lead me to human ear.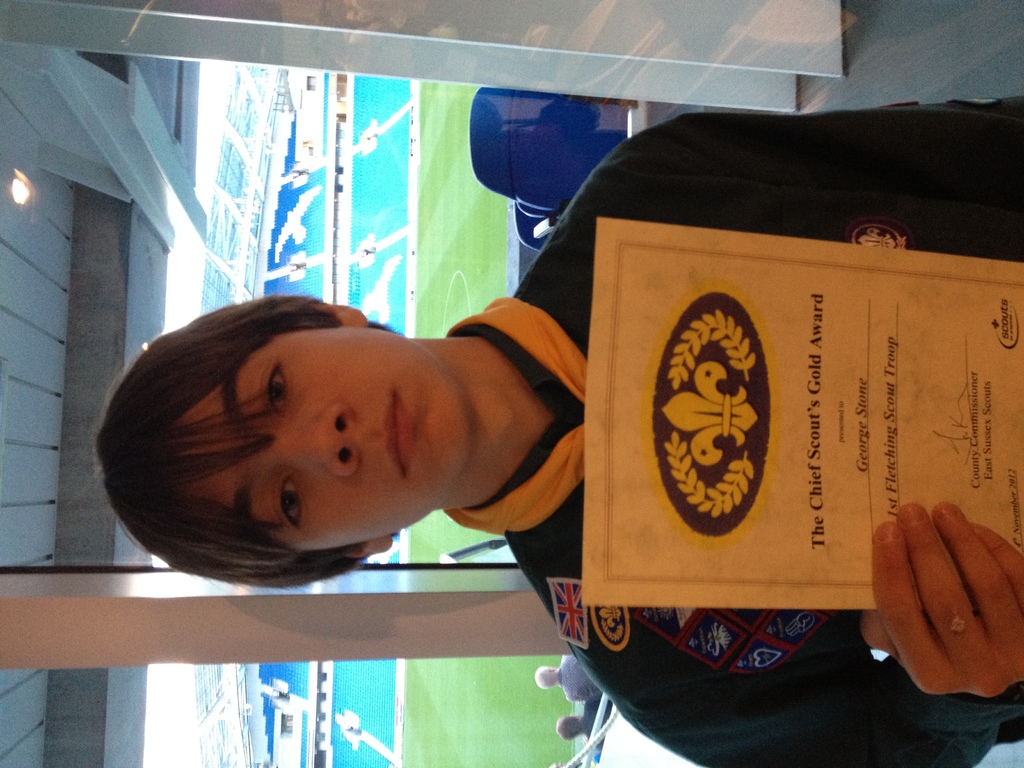
Lead to rect(308, 301, 365, 326).
